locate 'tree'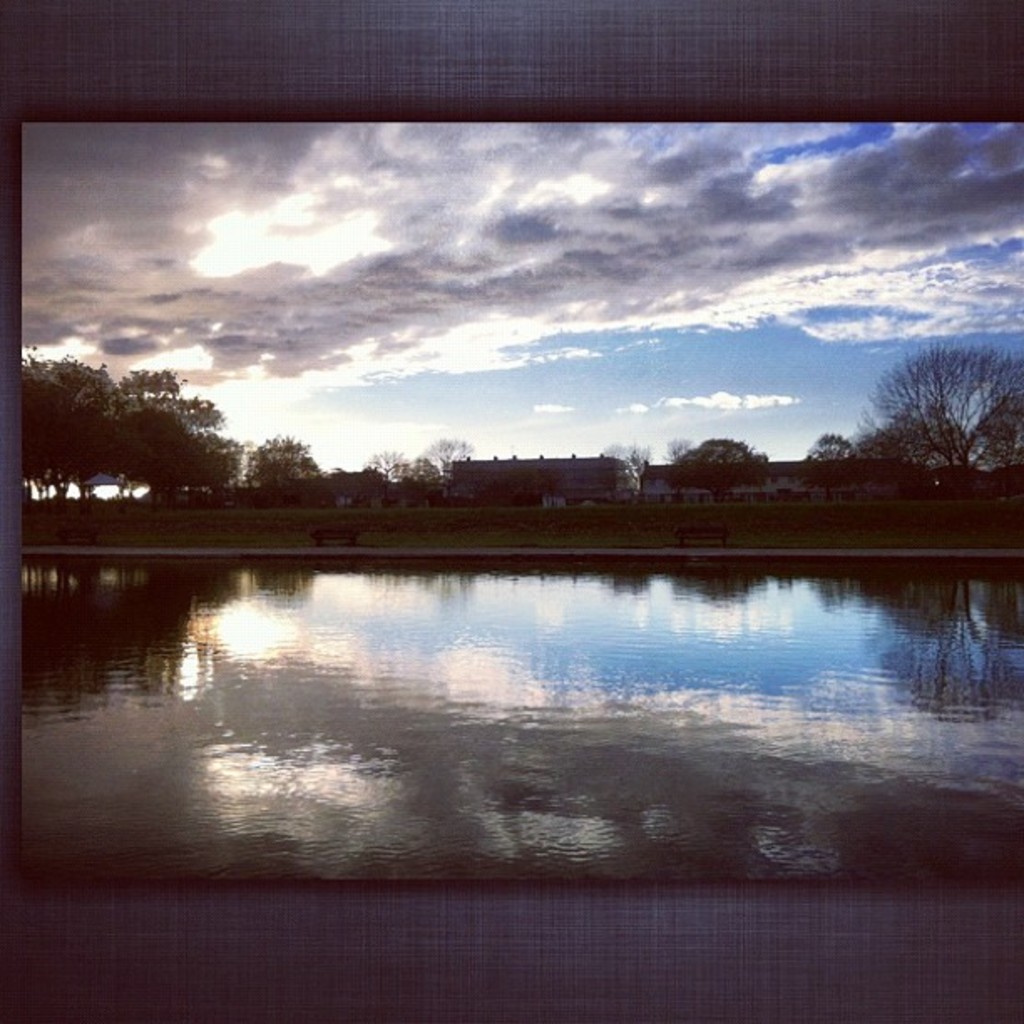
bbox=[584, 437, 651, 507]
